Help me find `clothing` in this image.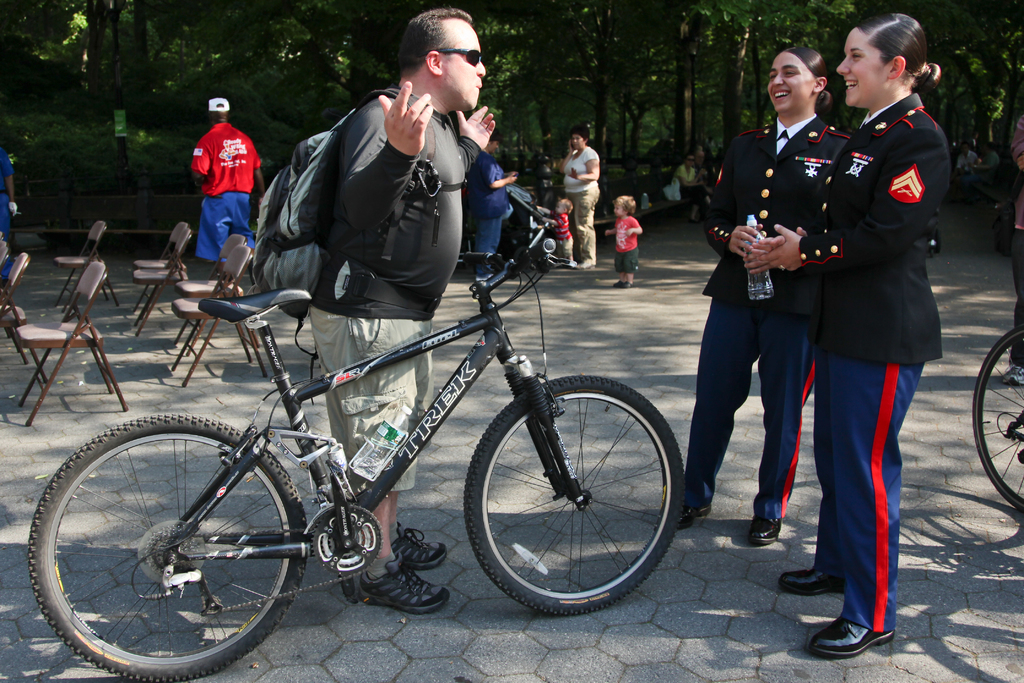
Found it: pyautogui.locateOnScreen(984, 155, 1003, 183).
